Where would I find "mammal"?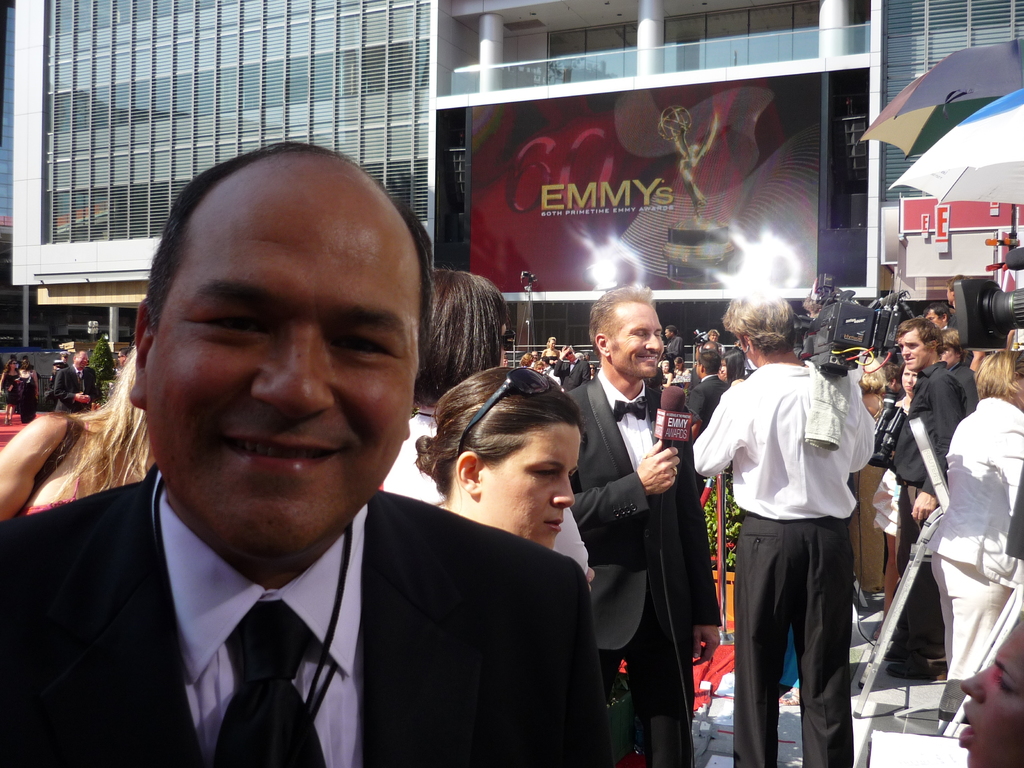
At [left=954, top=617, right=1023, bottom=767].
